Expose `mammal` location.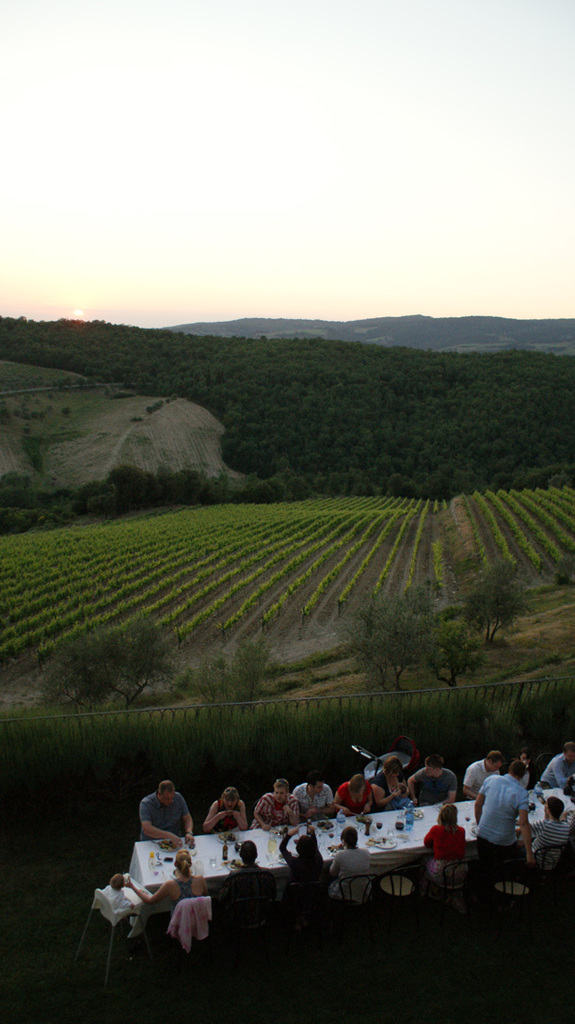
Exposed at 333/776/377/816.
